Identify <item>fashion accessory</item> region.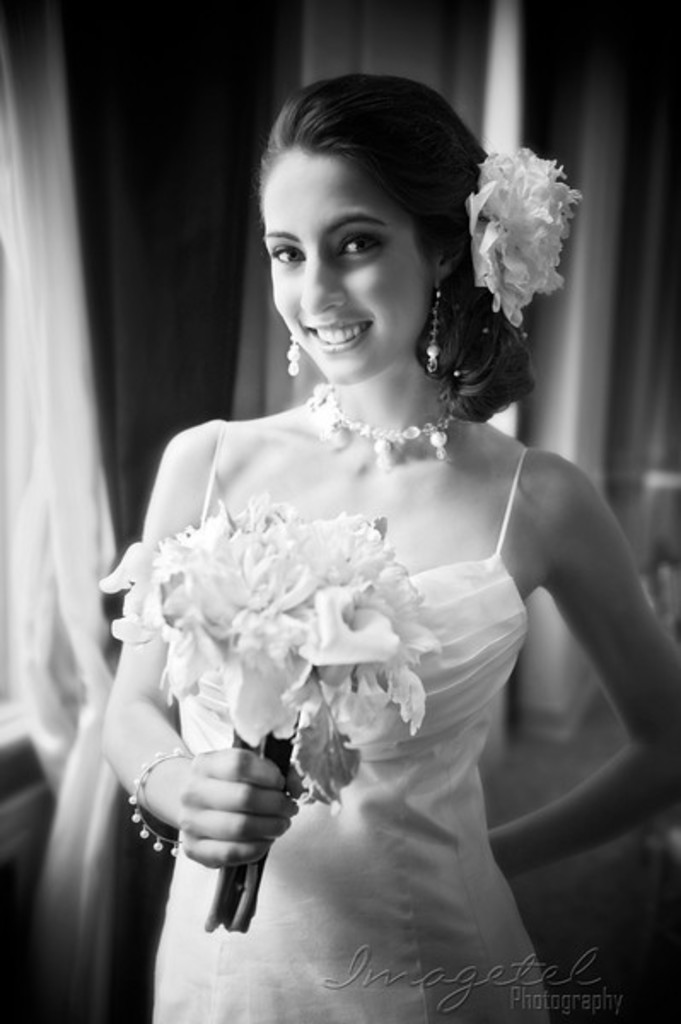
Region: <bbox>125, 751, 183, 857</bbox>.
